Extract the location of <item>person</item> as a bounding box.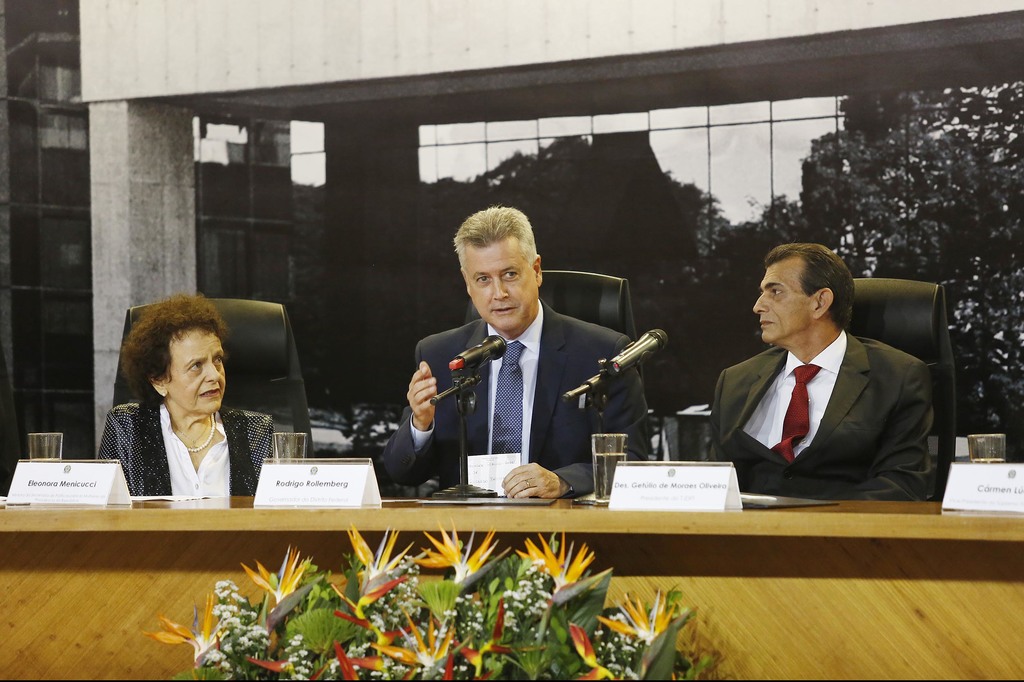
bbox=(111, 286, 296, 502).
